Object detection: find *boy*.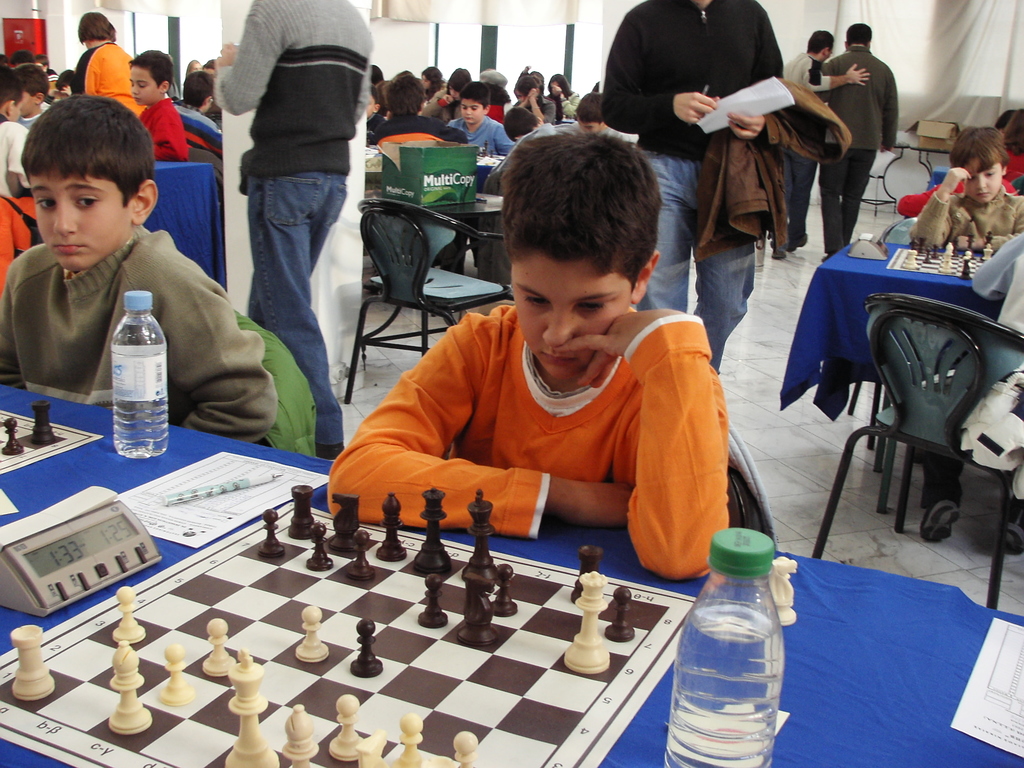
0,70,35,198.
